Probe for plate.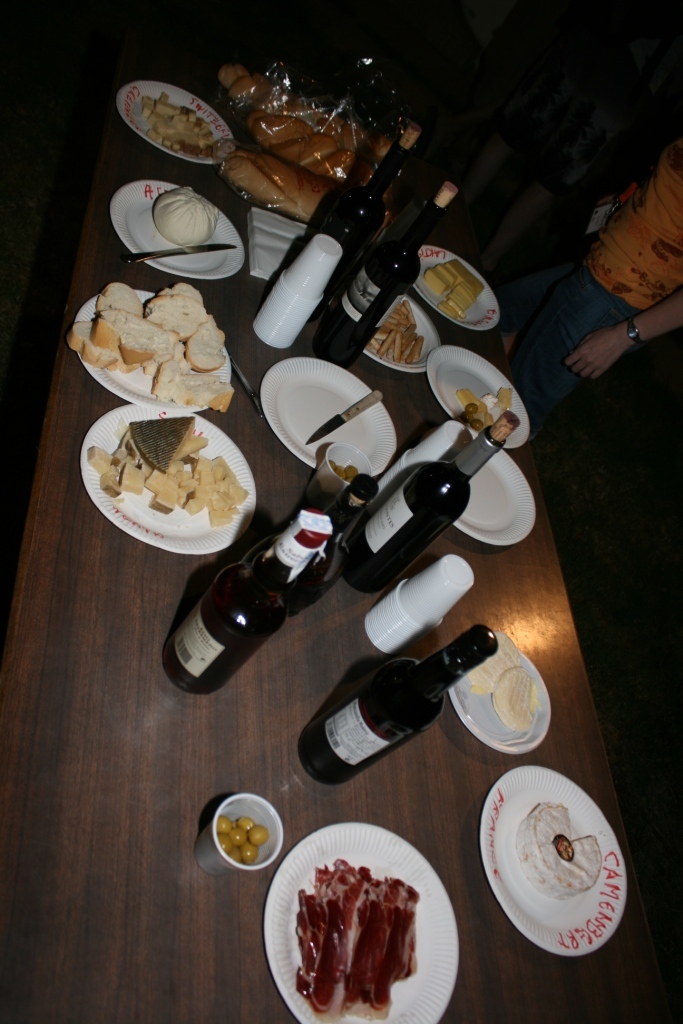
Probe result: 68:289:237:407.
